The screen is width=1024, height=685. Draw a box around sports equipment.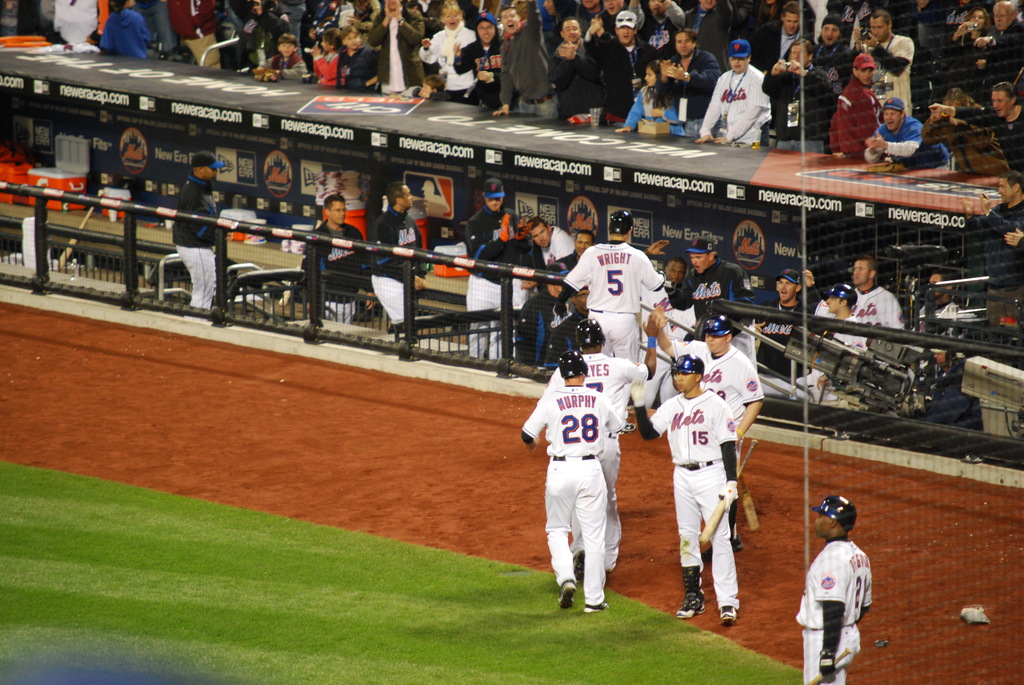
698:439:757:545.
